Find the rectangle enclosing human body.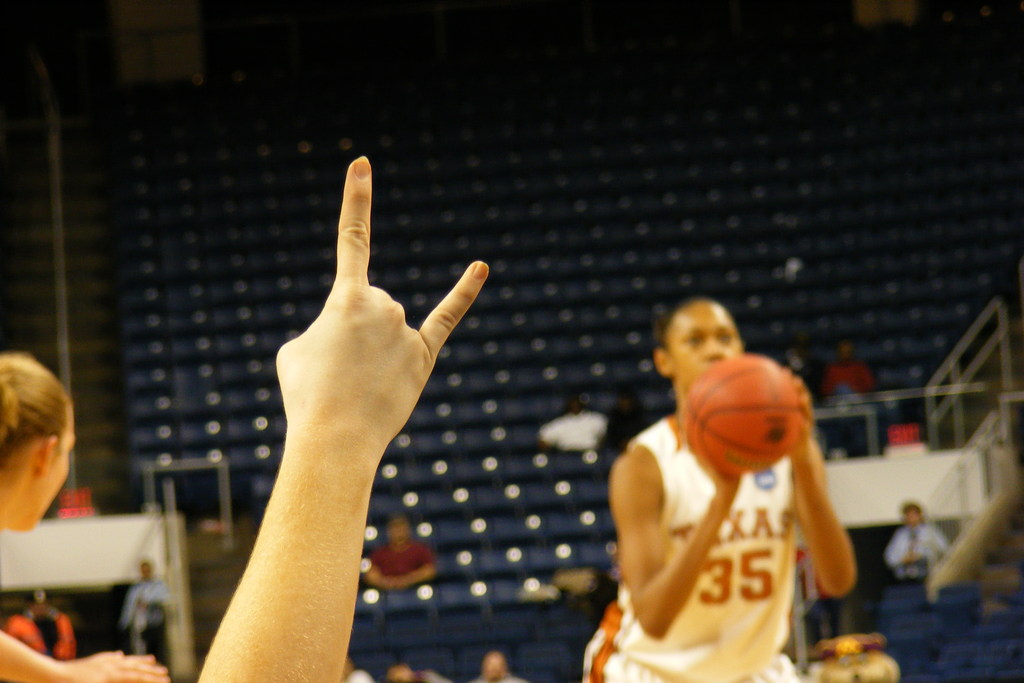
rect(369, 543, 435, 593).
